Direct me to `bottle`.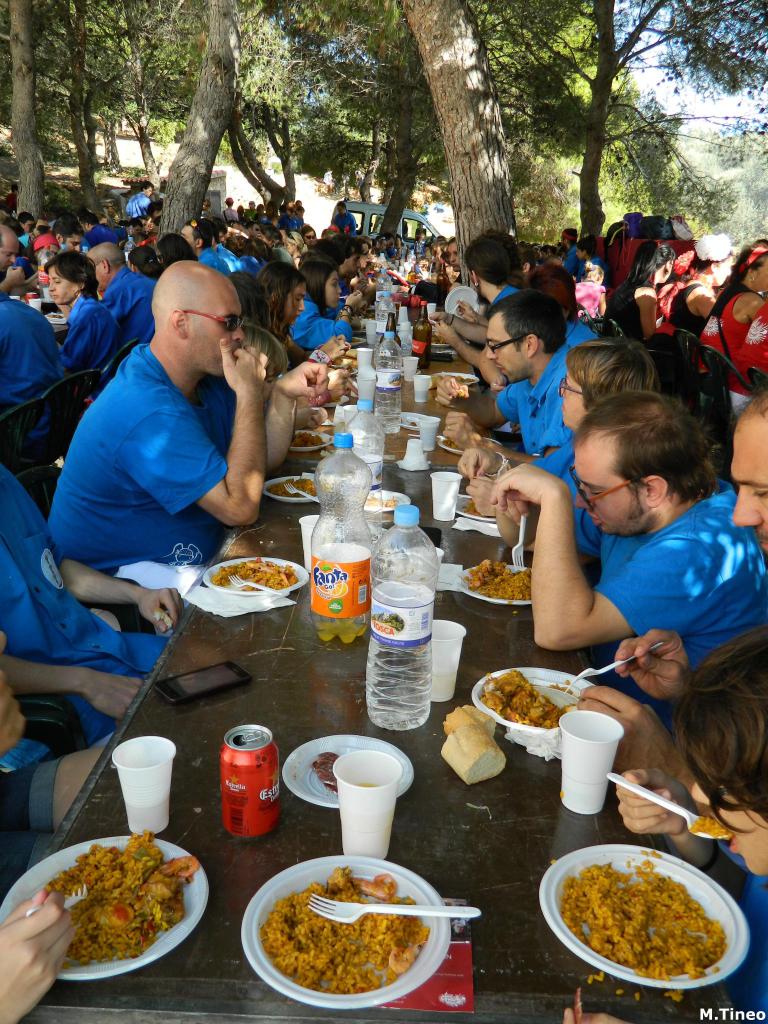
Direction: {"x1": 362, "y1": 502, "x2": 449, "y2": 740}.
